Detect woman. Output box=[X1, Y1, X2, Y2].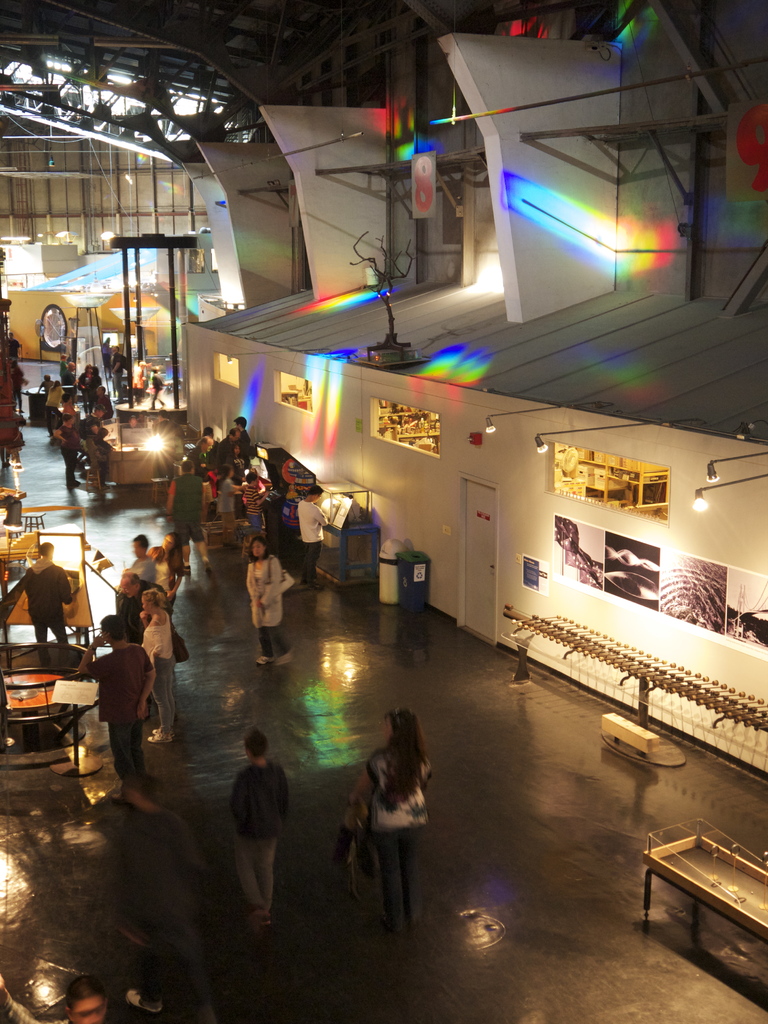
box=[139, 586, 181, 750].
